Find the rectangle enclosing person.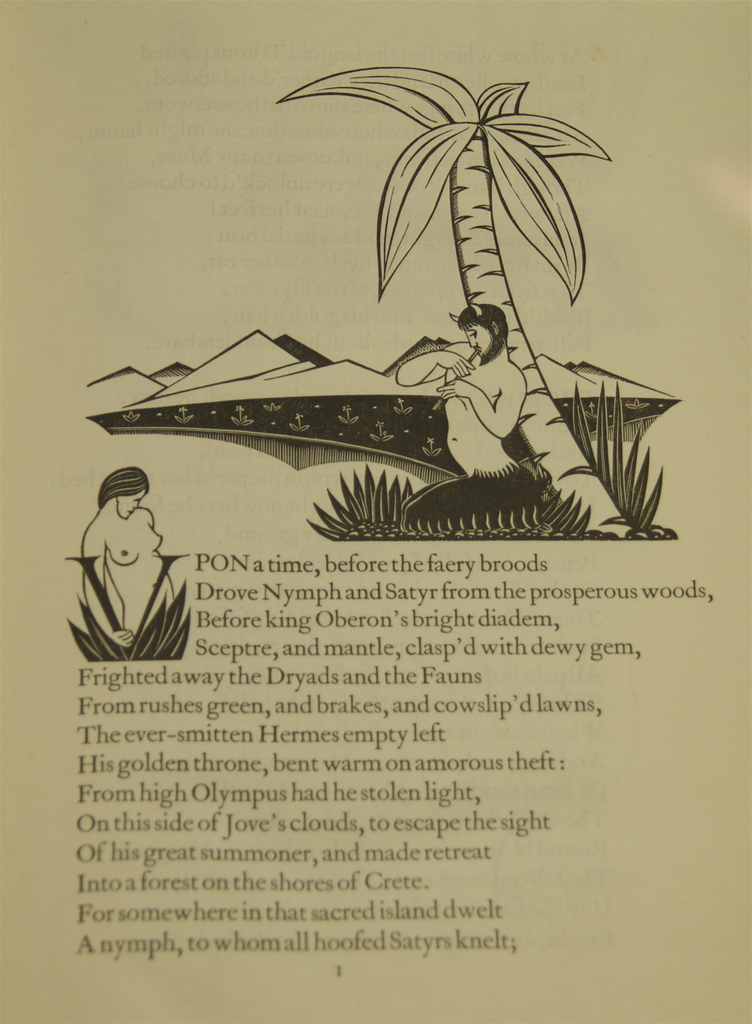
(77, 468, 166, 650).
